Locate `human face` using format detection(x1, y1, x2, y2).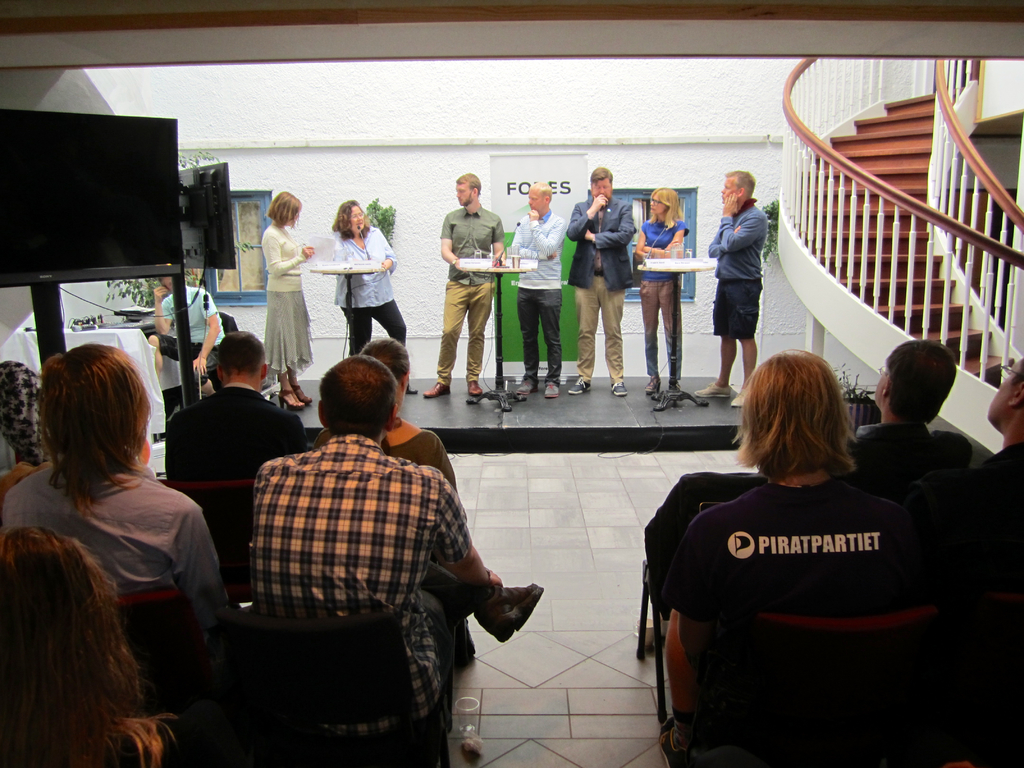
detection(528, 189, 545, 214).
